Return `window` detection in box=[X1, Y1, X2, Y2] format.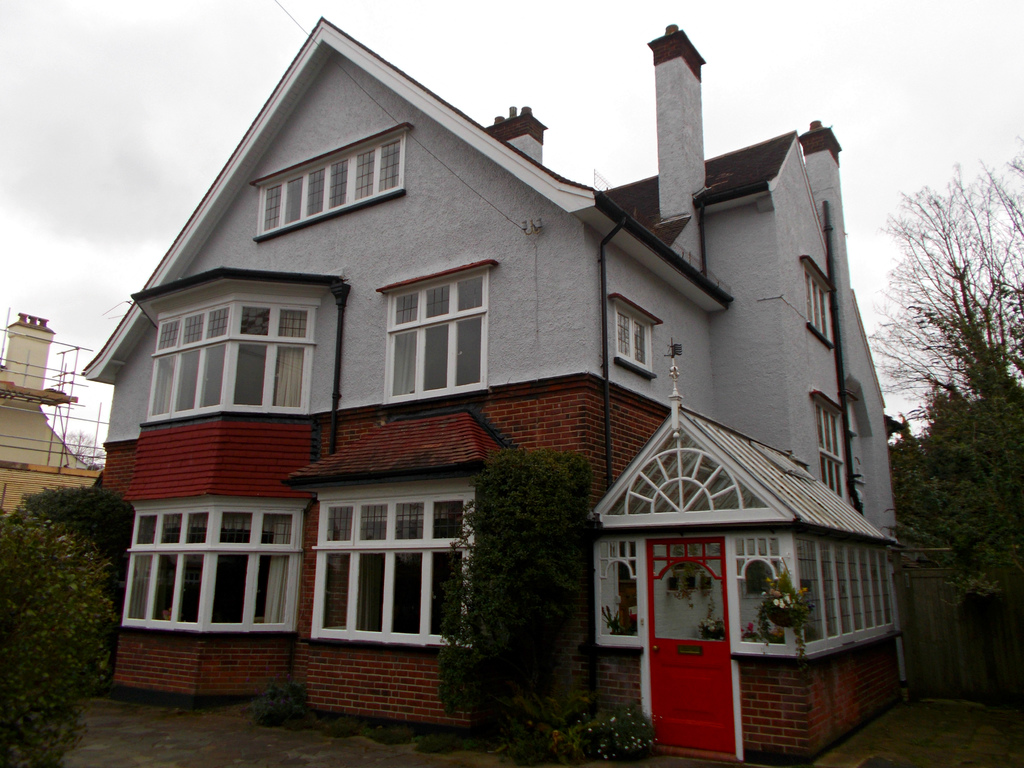
box=[248, 133, 411, 231].
